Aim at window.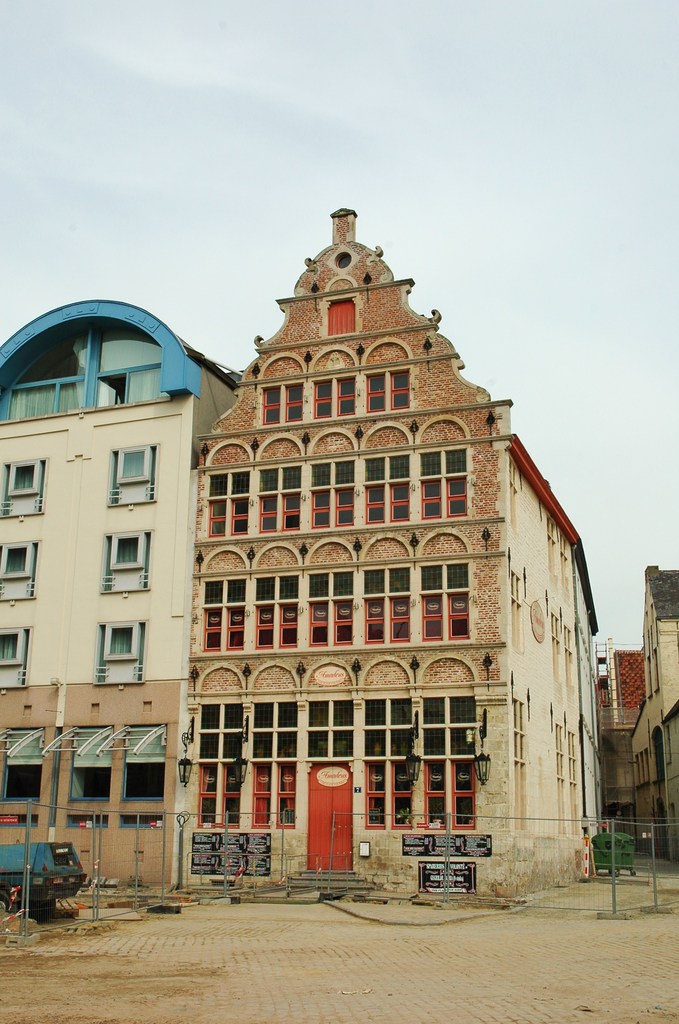
Aimed at left=311, top=459, right=360, bottom=532.
